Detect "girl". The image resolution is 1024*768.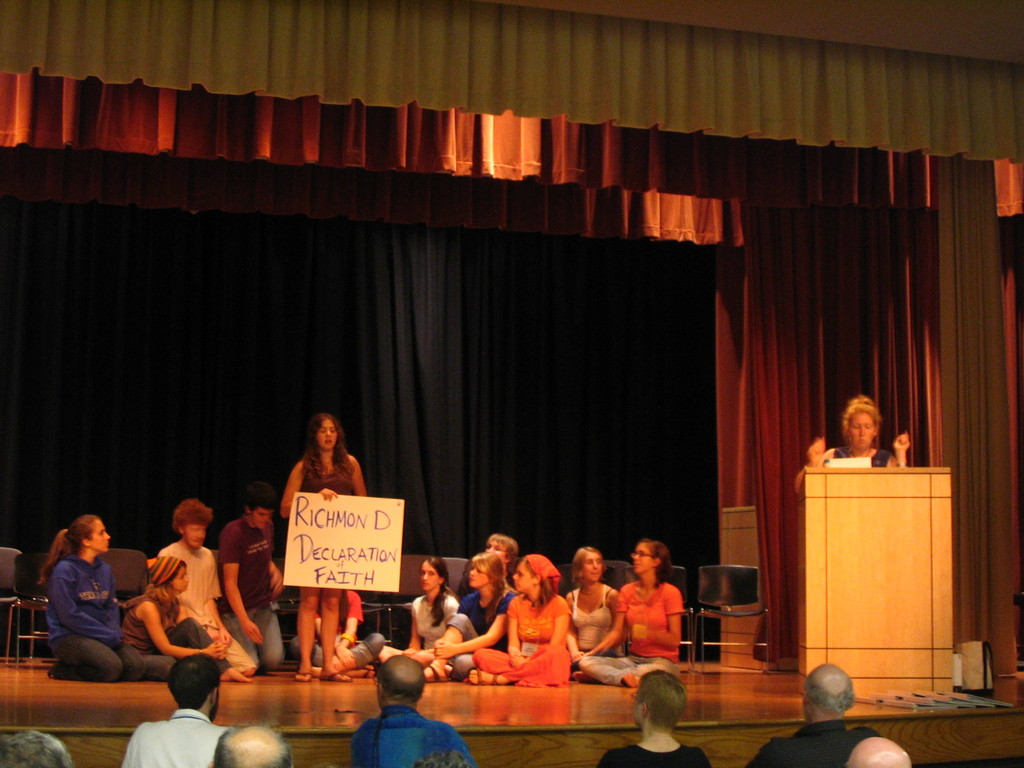
BBox(36, 515, 149, 688).
